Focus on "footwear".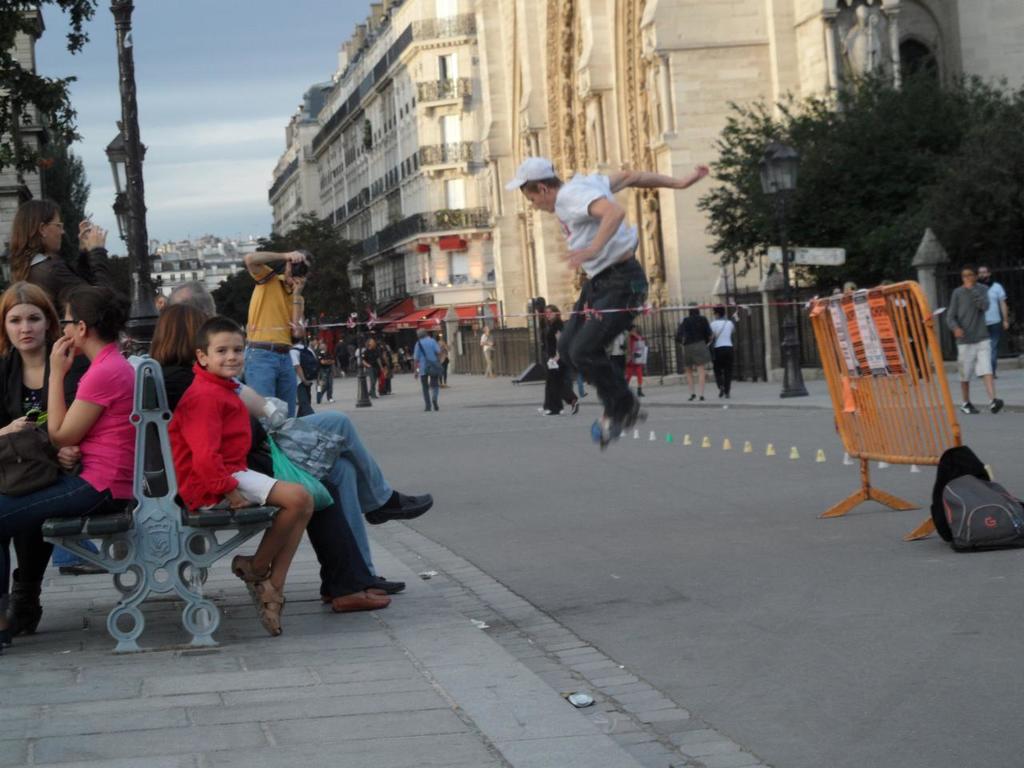
Focused at bbox=[636, 392, 644, 402].
